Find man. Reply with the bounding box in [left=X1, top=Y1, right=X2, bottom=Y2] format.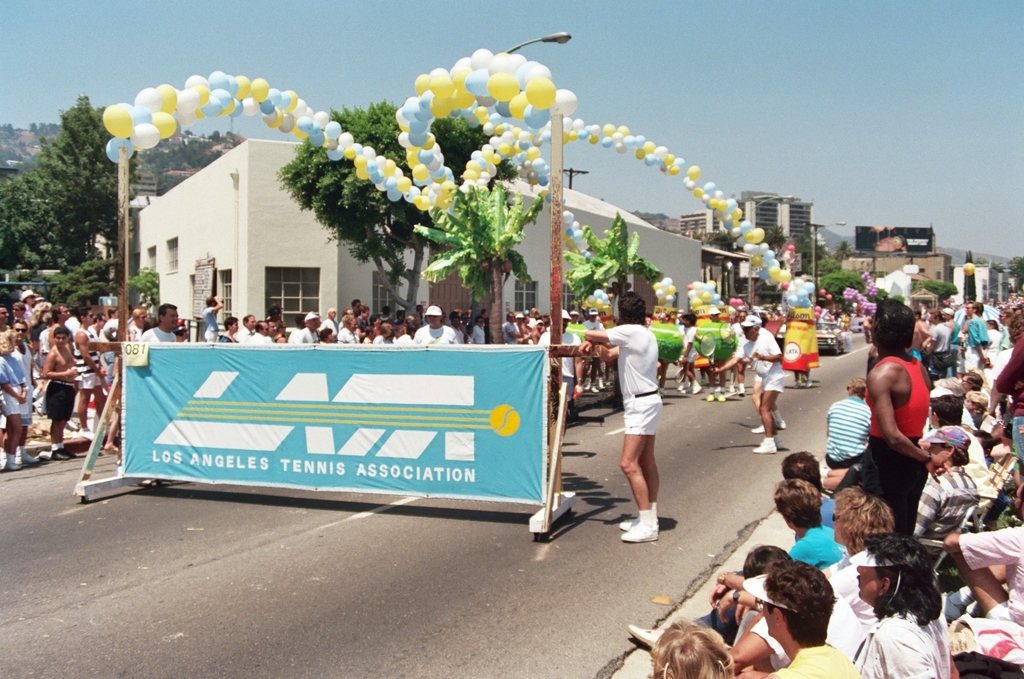
[left=123, top=305, right=152, bottom=344].
